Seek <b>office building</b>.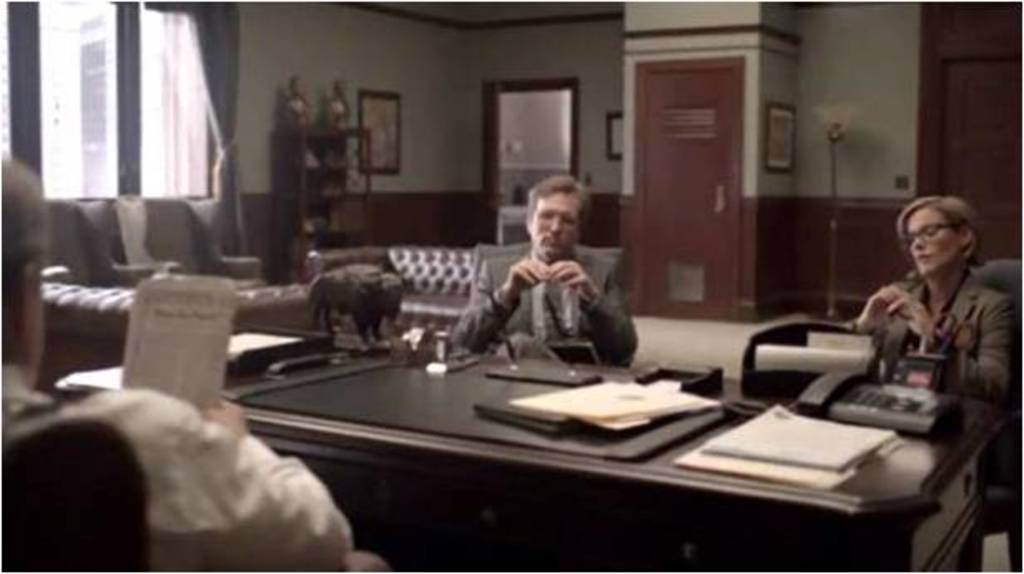
l=133, t=0, r=1023, b=539.
